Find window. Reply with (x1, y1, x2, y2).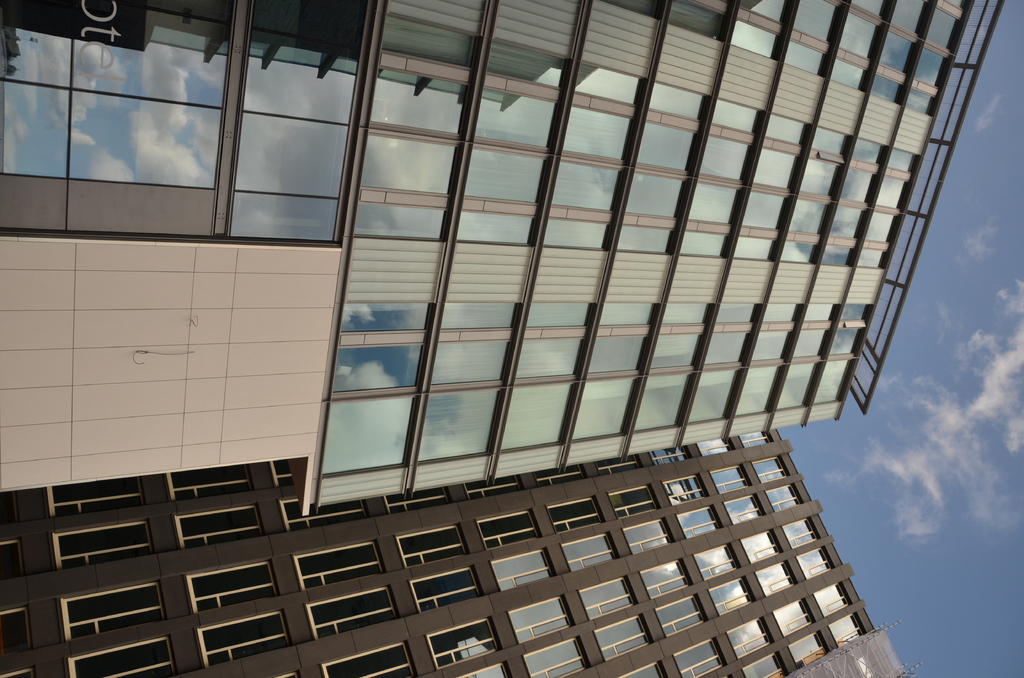
(906, 1, 967, 106).
